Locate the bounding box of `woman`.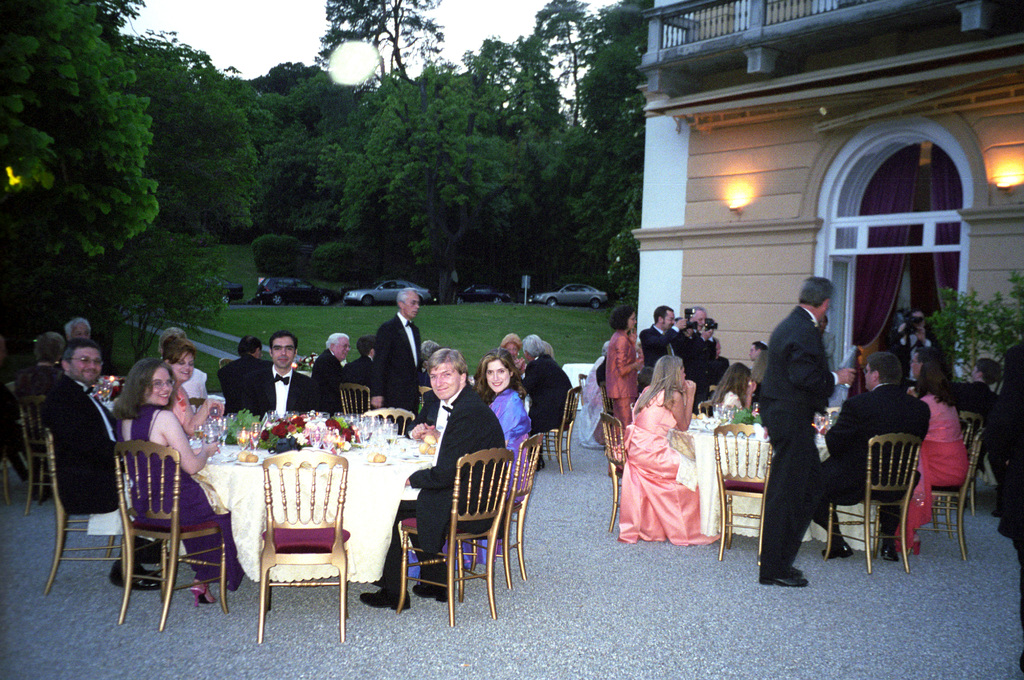
Bounding box: (left=606, top=302, right=645, bottom=476).
